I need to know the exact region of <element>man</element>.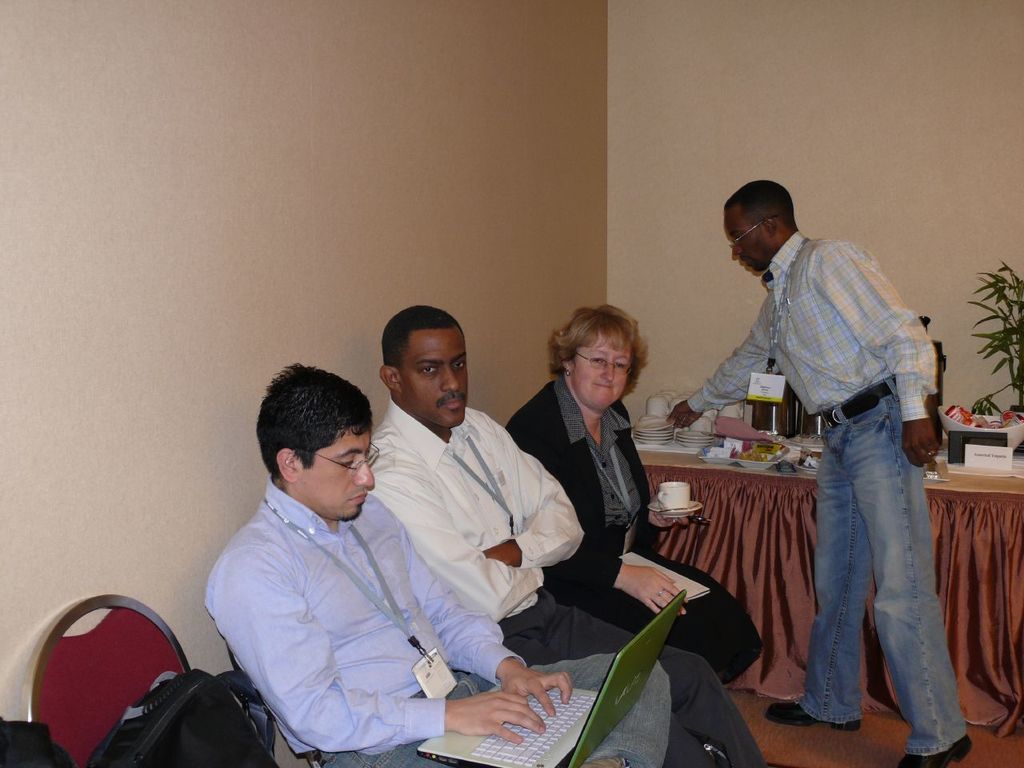
Region: 202 362 674 767.
